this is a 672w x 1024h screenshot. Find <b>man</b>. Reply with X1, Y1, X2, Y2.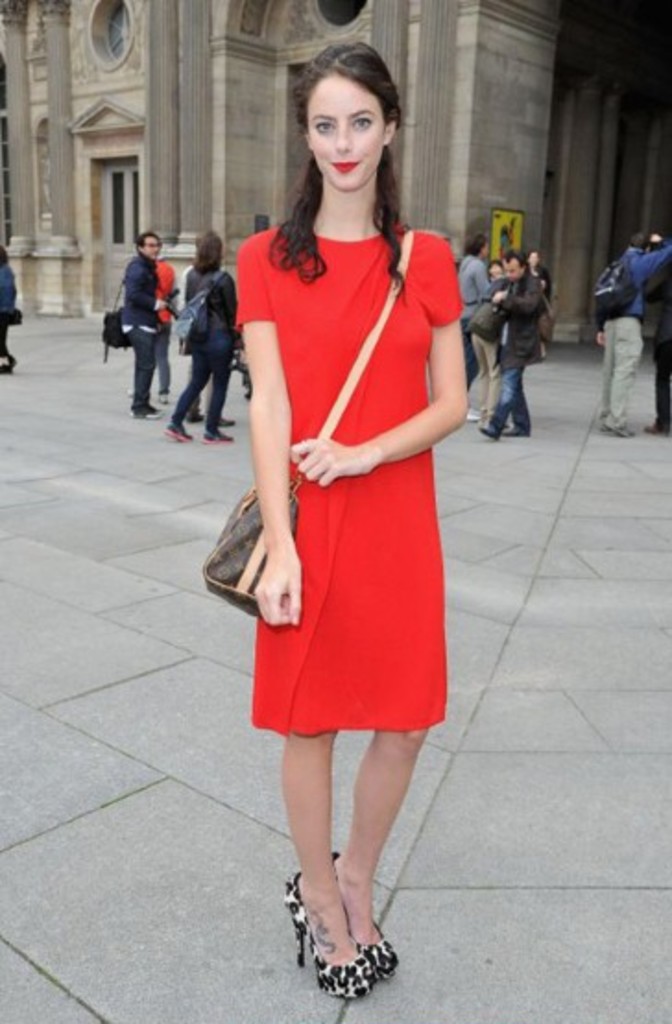
124, 225, 164, 421.
